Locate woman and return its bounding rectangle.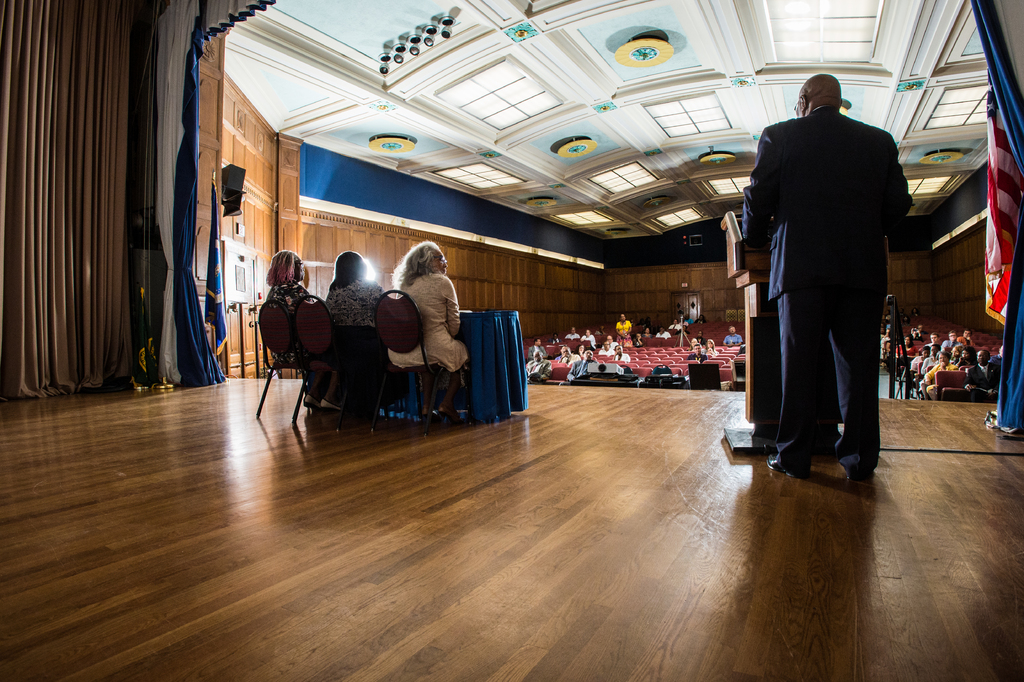
920 351 957 399.
